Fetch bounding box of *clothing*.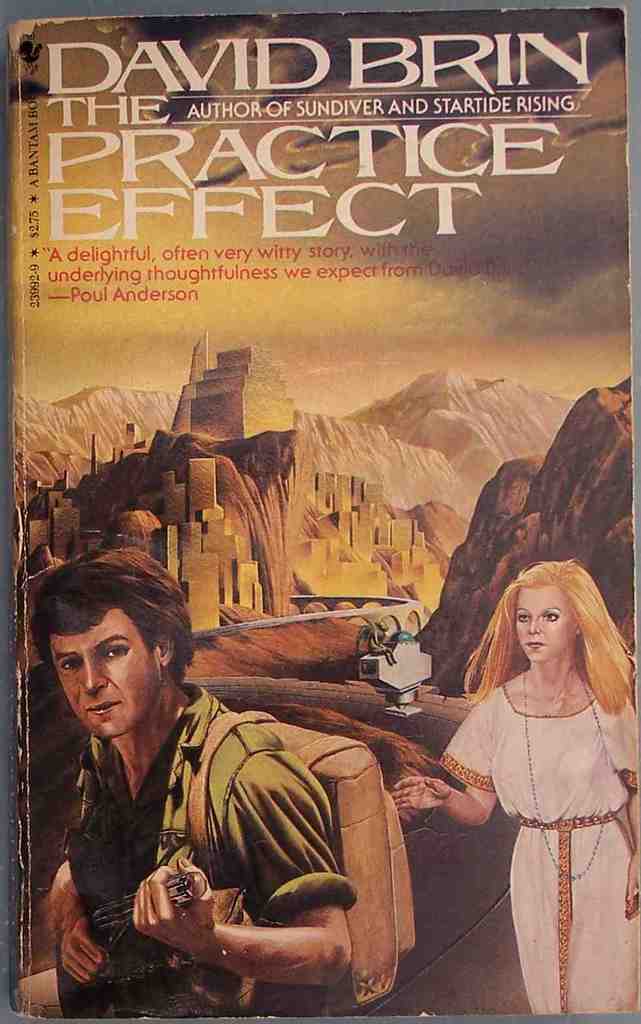
Bbox: box=[58, 682, 357, 1023].
